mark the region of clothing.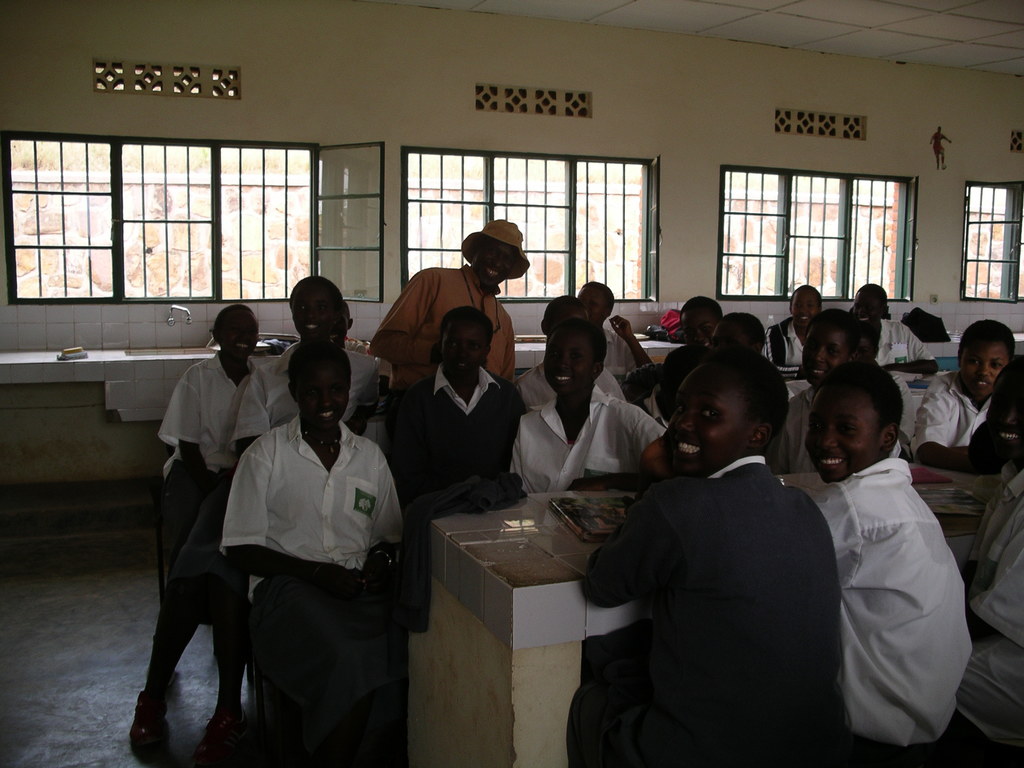
Region: pyautogui.locateOnScreen(163, 354, 386, 588).
